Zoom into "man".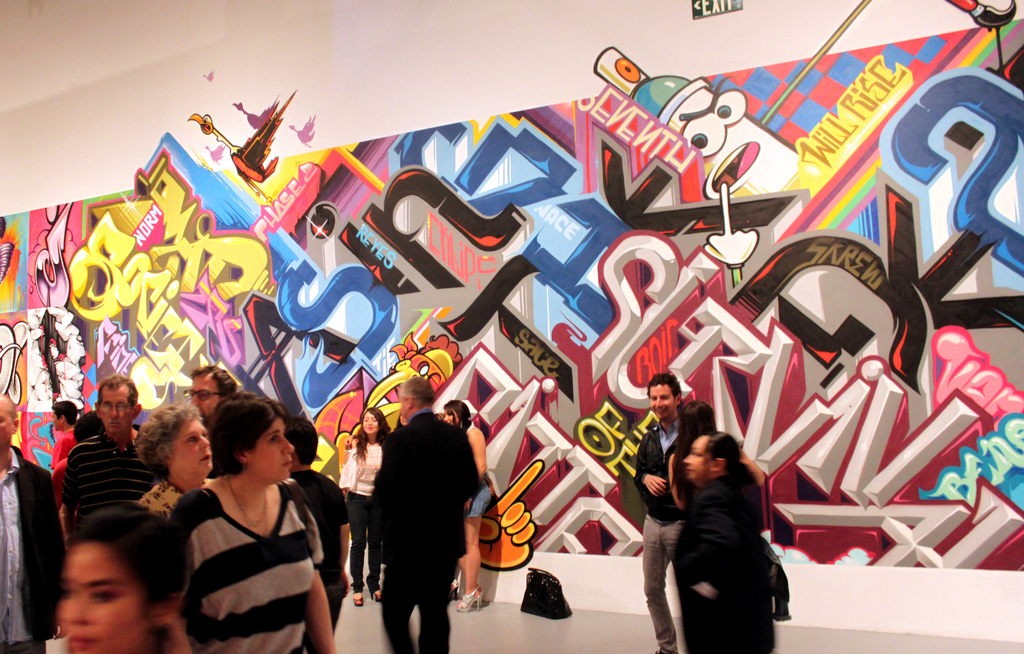
Zoom target: <bbox>0, 392, 77, 653</bbox>.
